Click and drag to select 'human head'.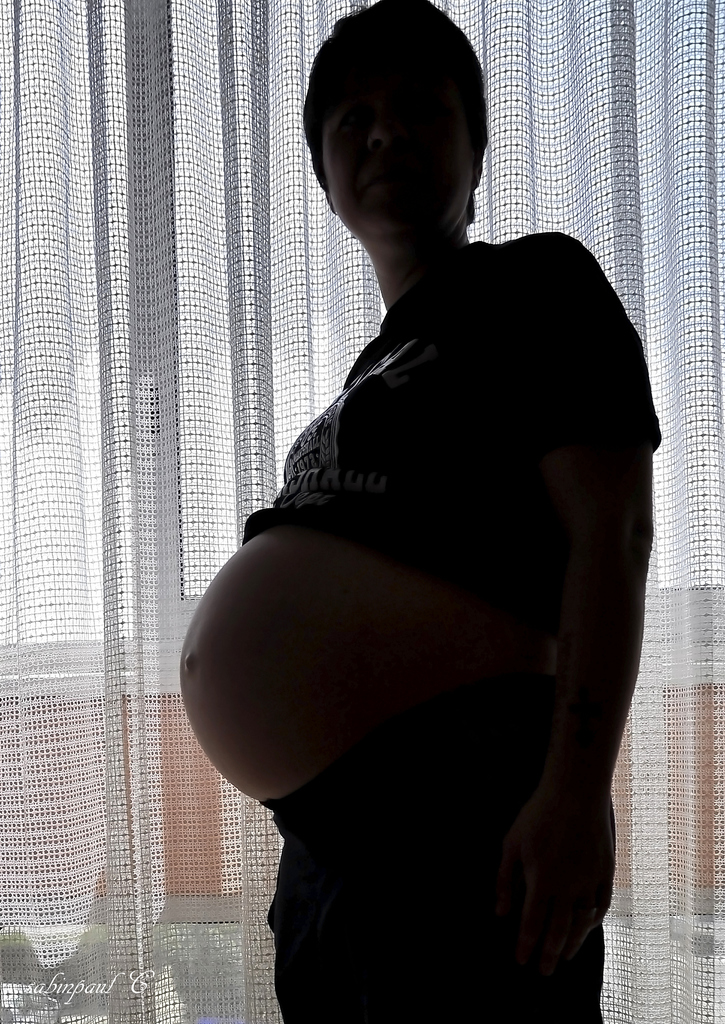
Selection: [286, 4, 512, 293].
